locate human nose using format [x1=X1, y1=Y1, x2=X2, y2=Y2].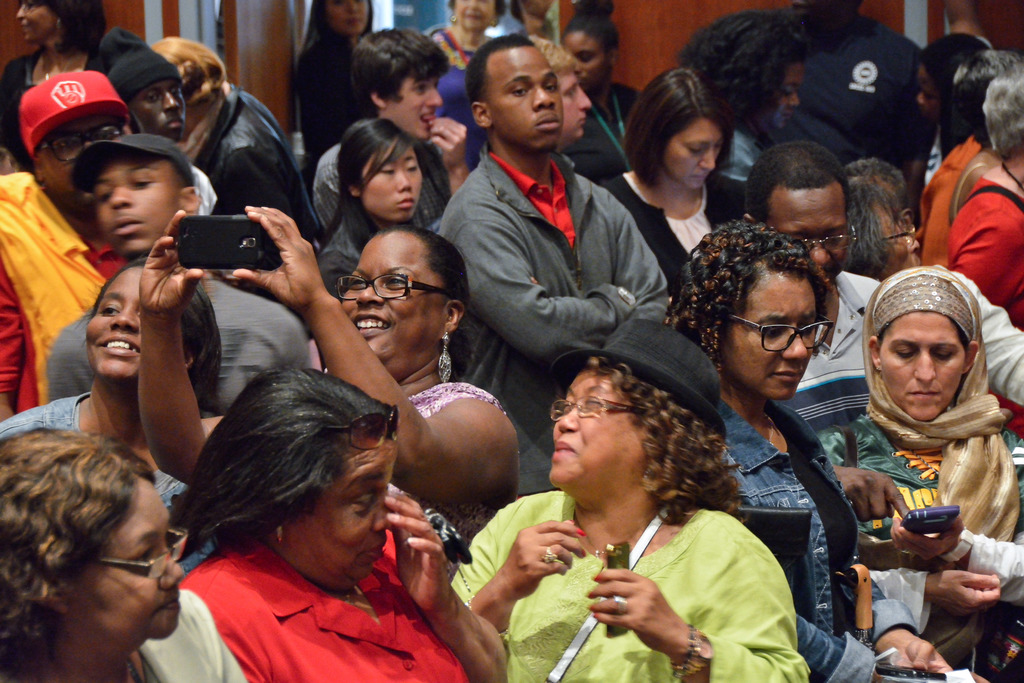
[x1=393, y1=172, x2=413, y2=192].
